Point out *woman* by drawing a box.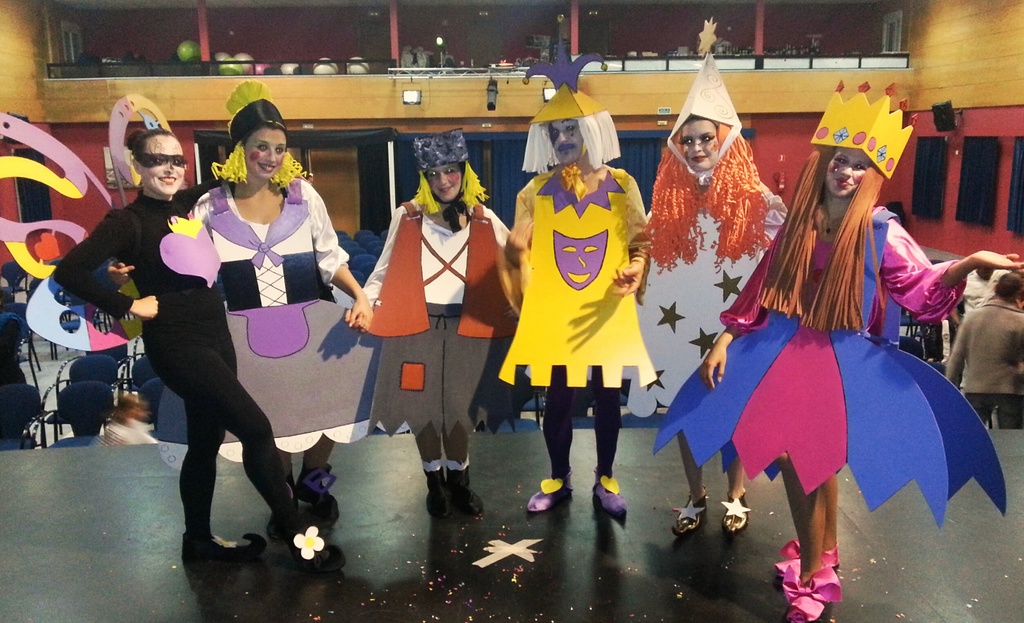
region(353, 133, 534, 503).
